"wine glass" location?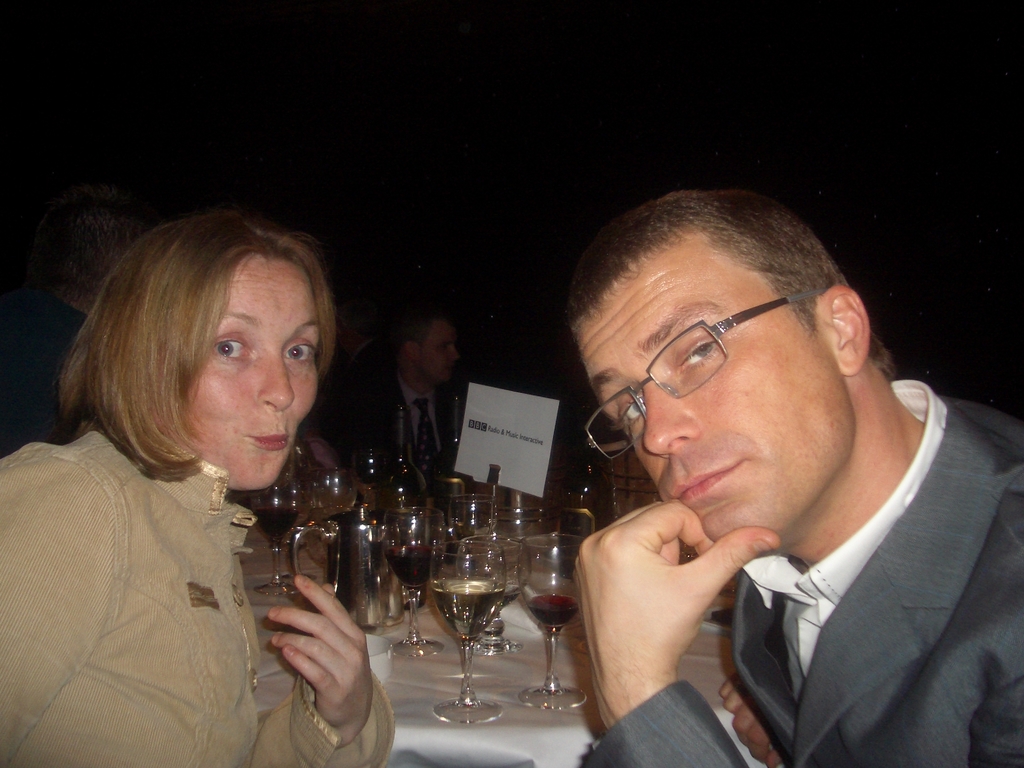
box(378, 503, 447, 664)
